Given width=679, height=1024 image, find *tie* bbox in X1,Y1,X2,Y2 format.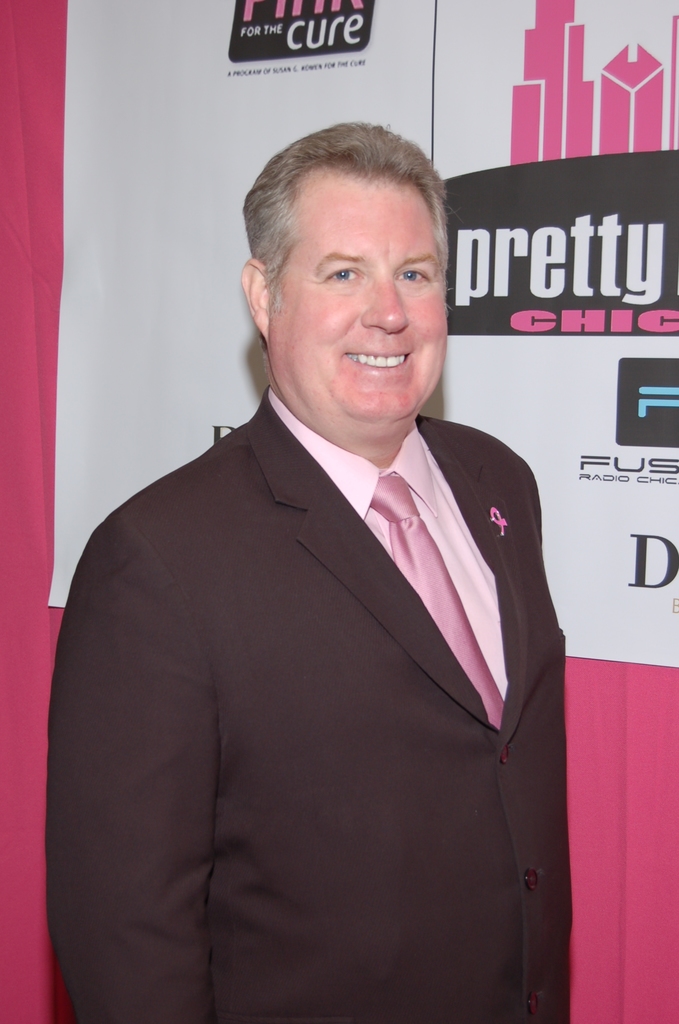
368,474,506,724.
